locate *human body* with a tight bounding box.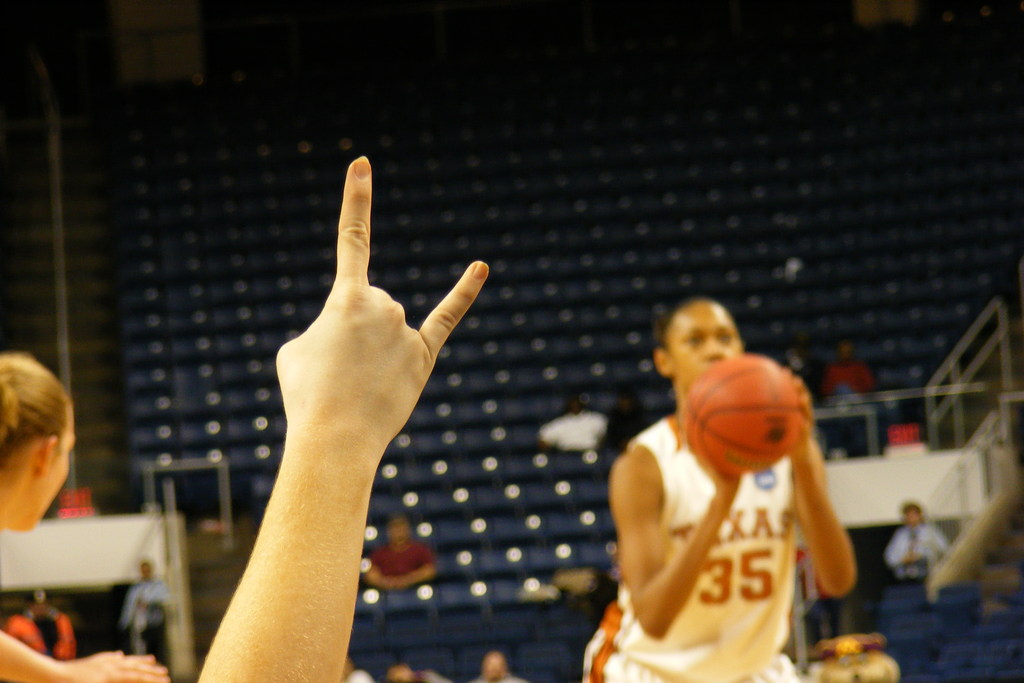
left=883, top=532, right=956, bottom=580.
